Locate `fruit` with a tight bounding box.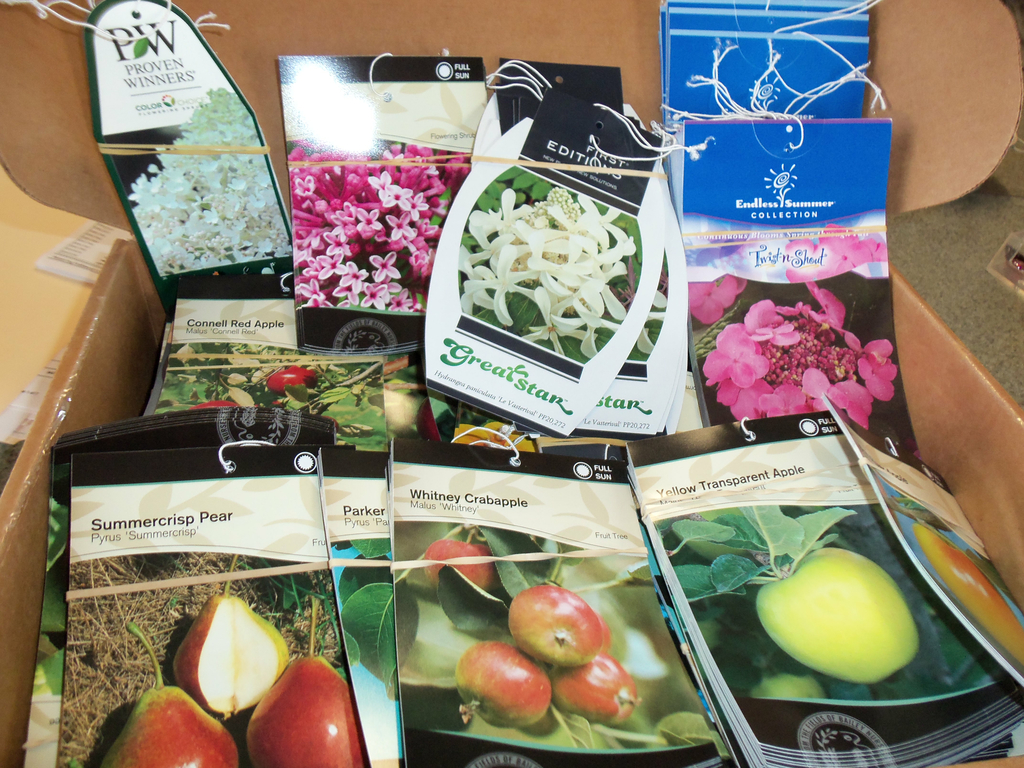
bbox=[246, 653, 366, 767].
